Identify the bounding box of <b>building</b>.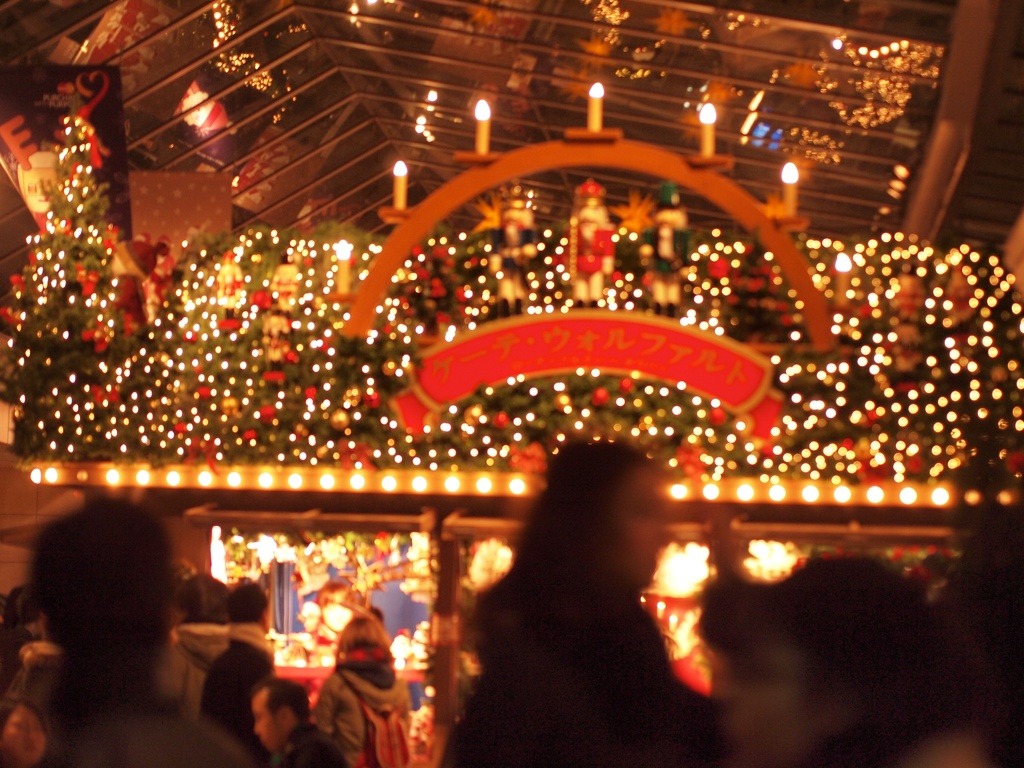
<region>0, 0, 1023, 767</region>.
